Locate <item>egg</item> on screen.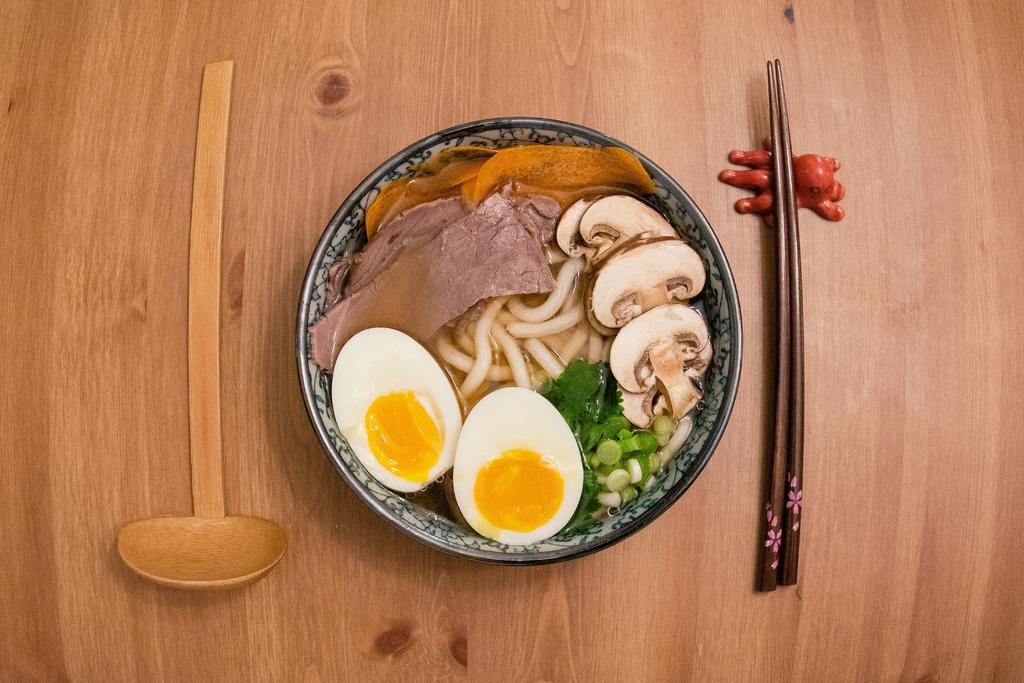
On screen at l=330, t=325, r=584, b=546.
